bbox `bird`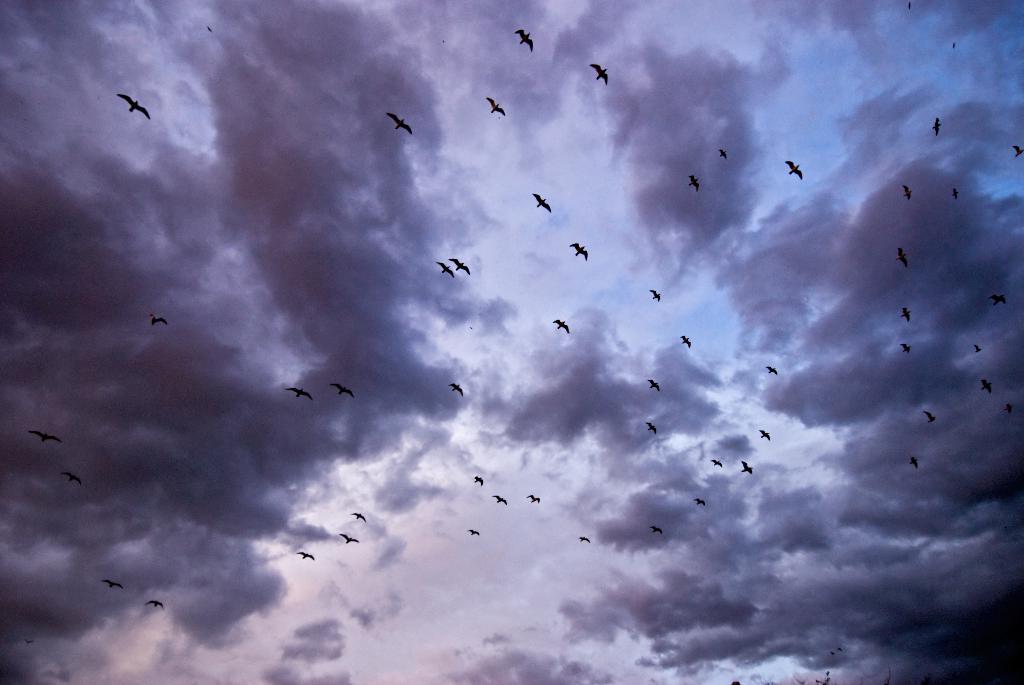
29/429/64/447
